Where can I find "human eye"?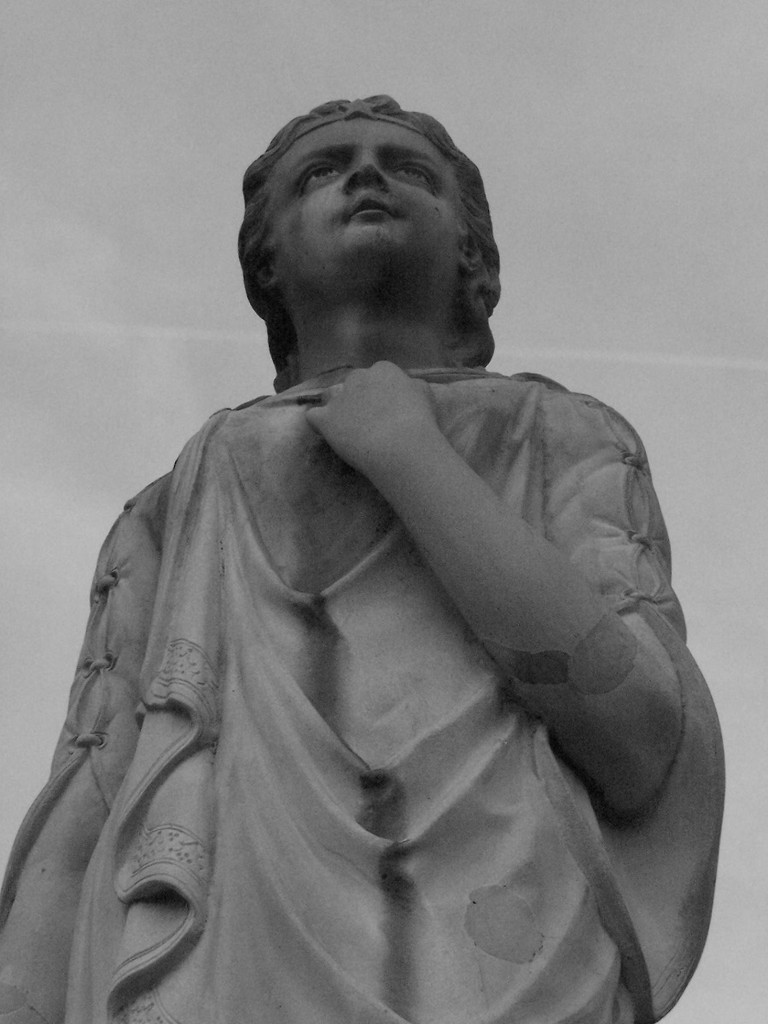
You can find it at BBox(295, 161, 361, 195).
